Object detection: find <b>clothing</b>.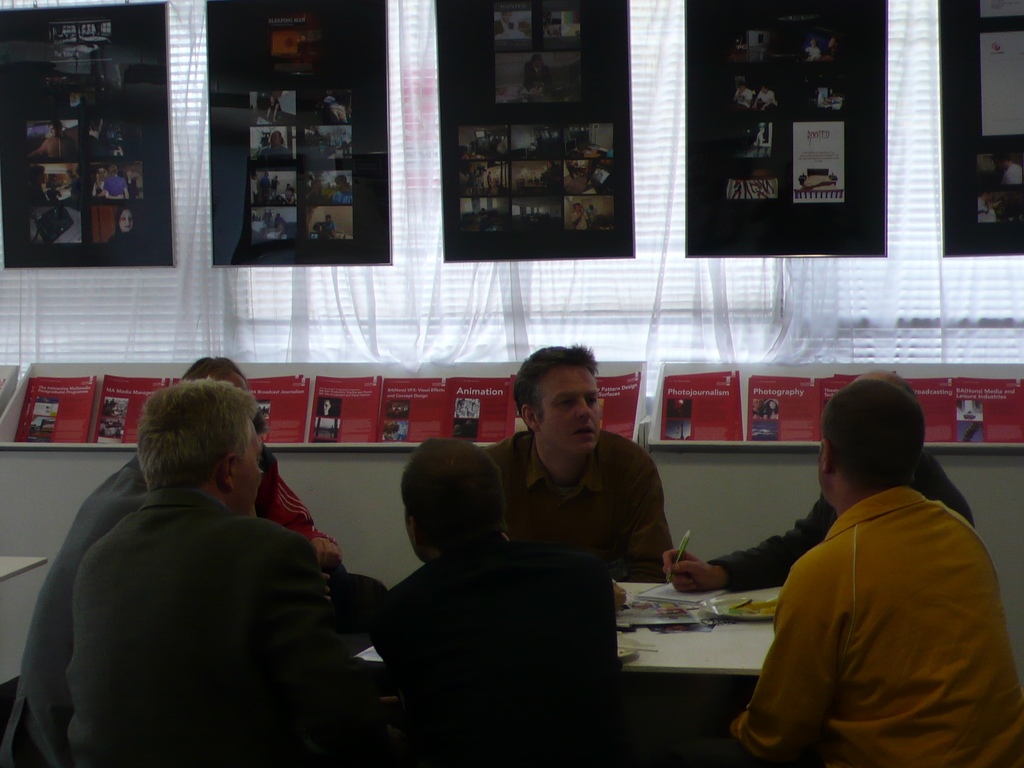
bbox=[3, 444, 156, 767].
